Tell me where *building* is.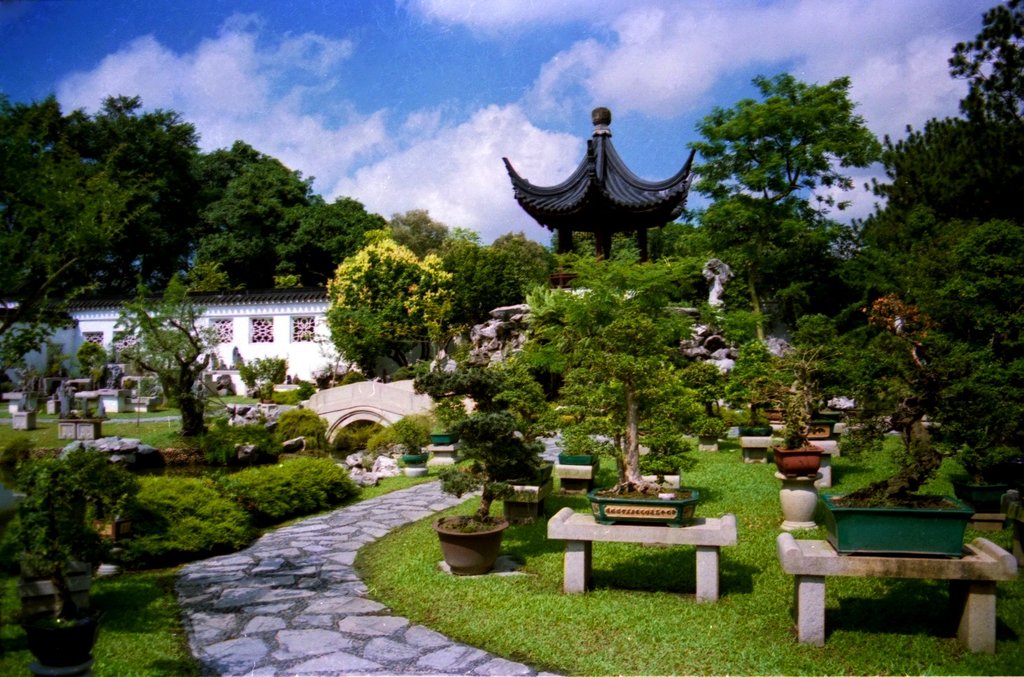
*building* is at bbox=(0, 293, 362, 384).
